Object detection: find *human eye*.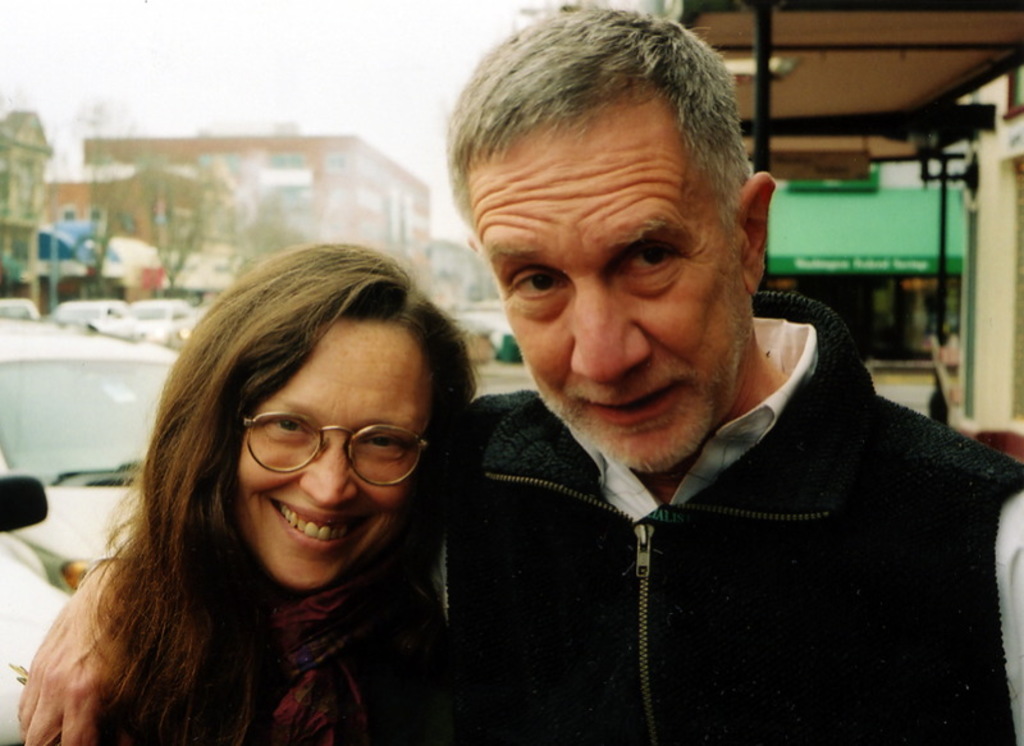
<region>262, 415, 317, 439</region>.
